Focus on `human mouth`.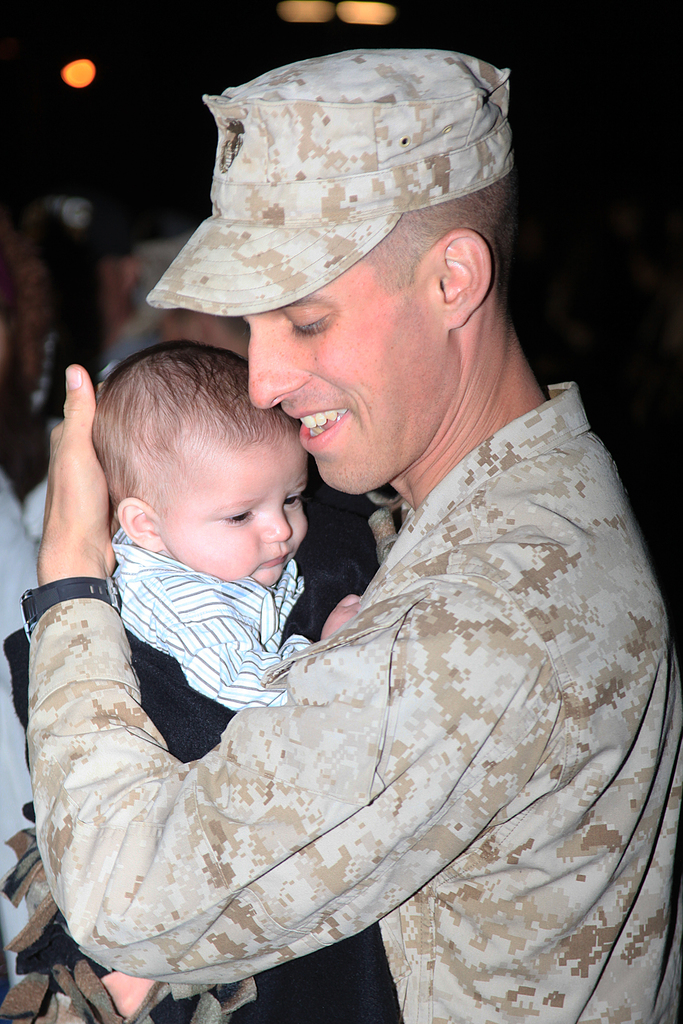
Focused at locate(259, 547, 292, 573).
